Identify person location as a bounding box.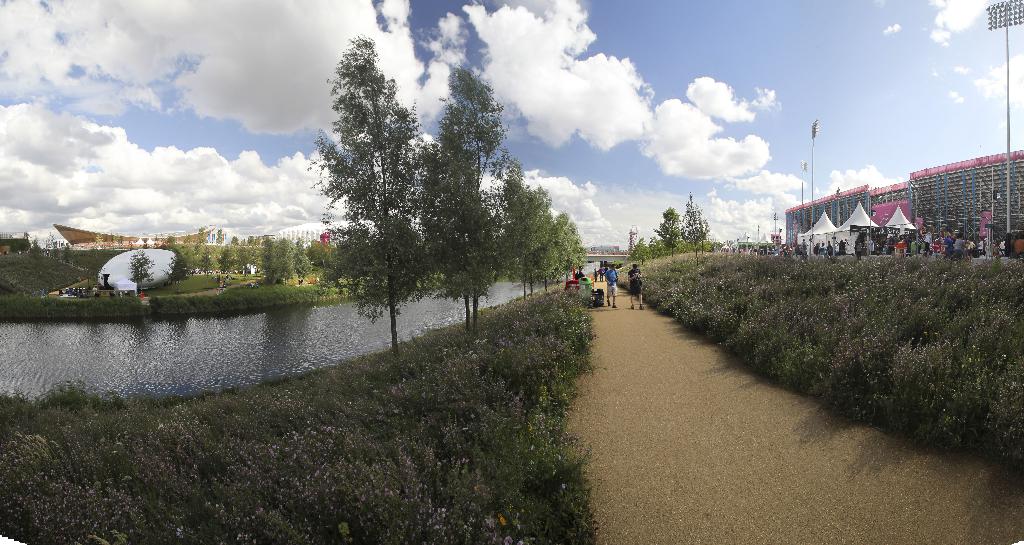
crop(602, 263, 620, 309).
